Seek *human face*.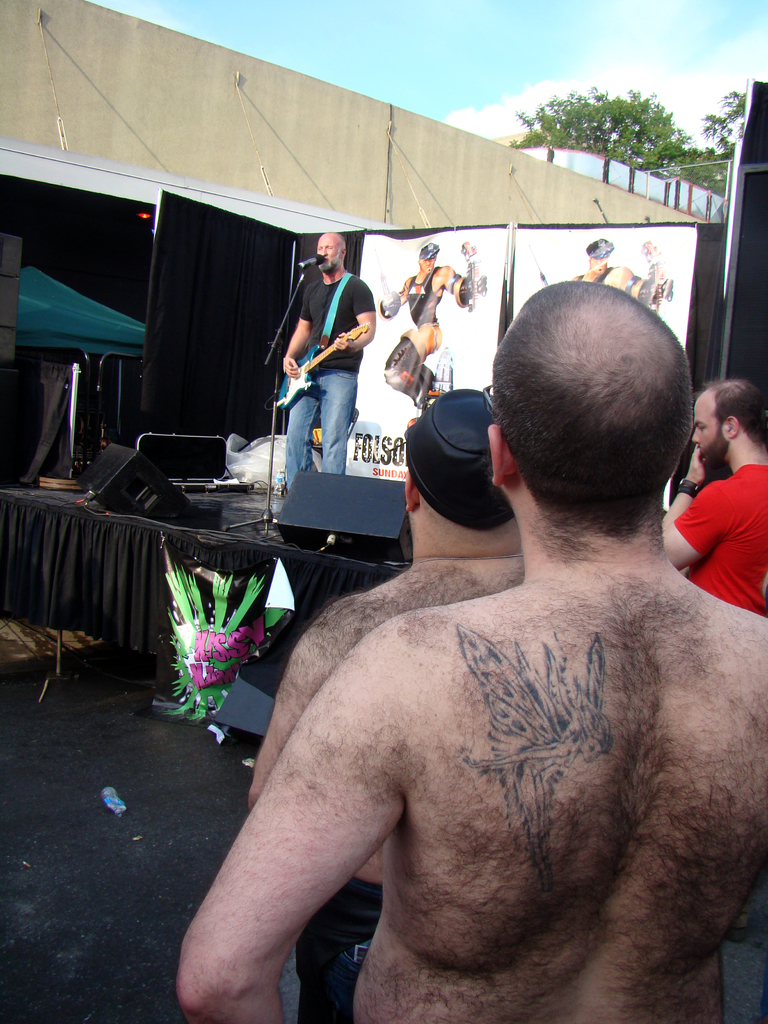
[x1=590, y1=255, x2=607, y2=276].
